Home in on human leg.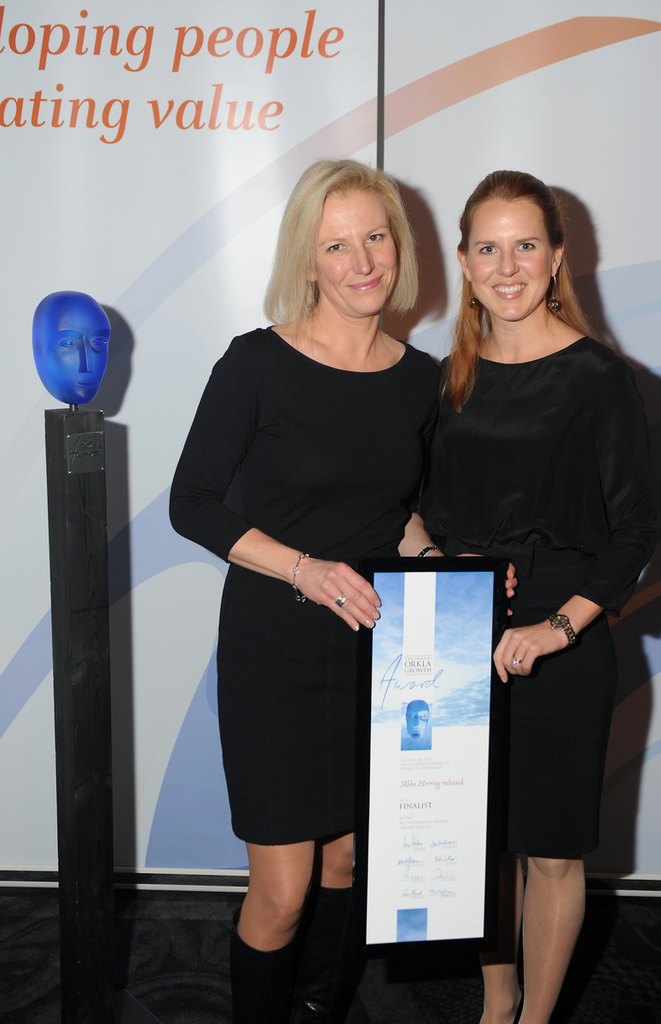
Homed in at {"left": 477, "top": 866, "right": 521, "bottom": 1023}.
